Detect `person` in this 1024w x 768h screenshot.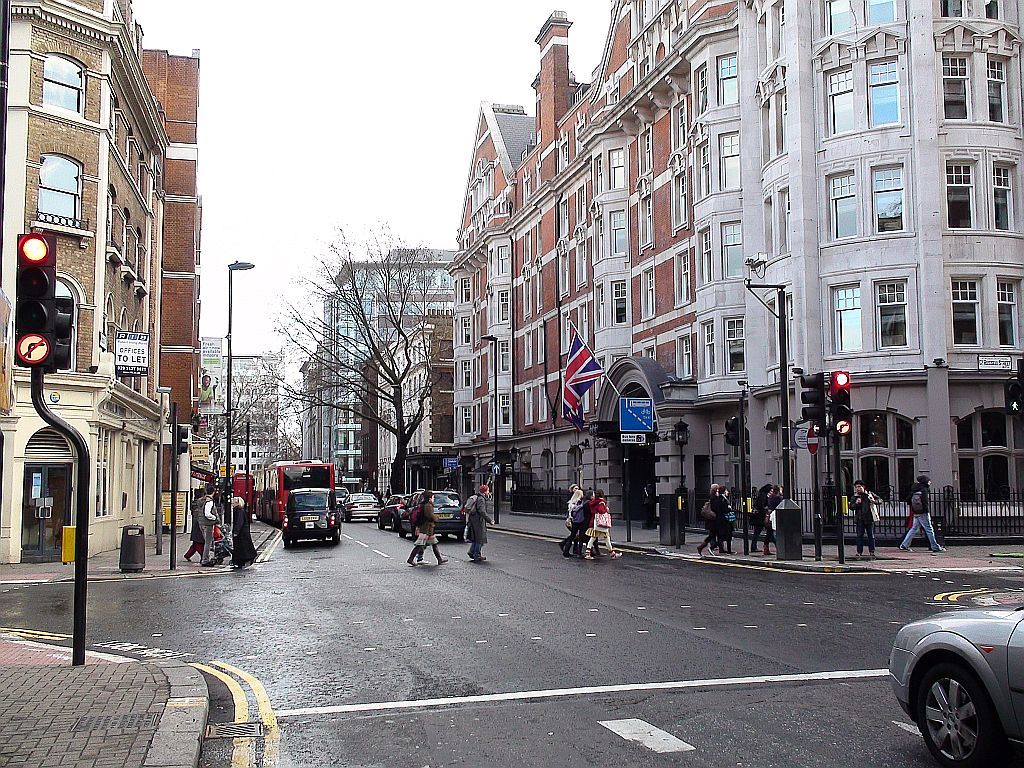
Detection: 563,487,583,561.
